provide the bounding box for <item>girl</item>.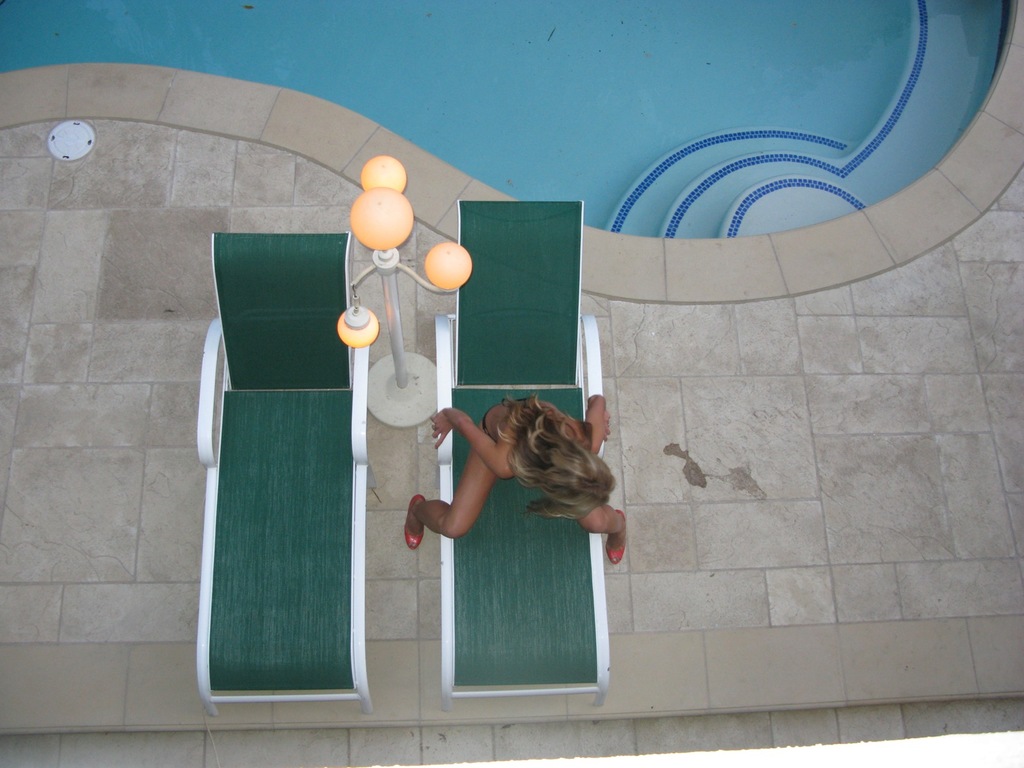
rect(403, 394, 627, 566).
